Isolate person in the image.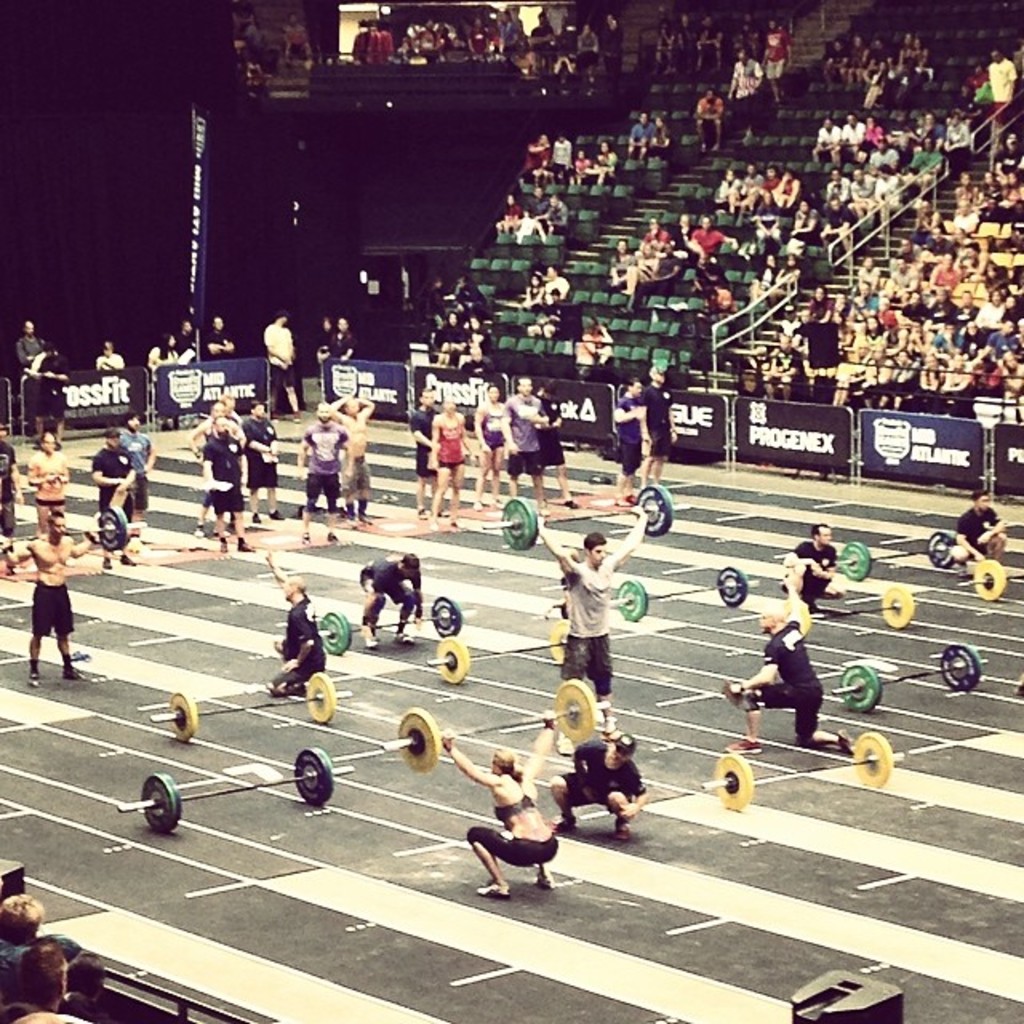
Isolated region: {"x1": 182, "y1": 318, "x2": 198, "y2": 360}.
